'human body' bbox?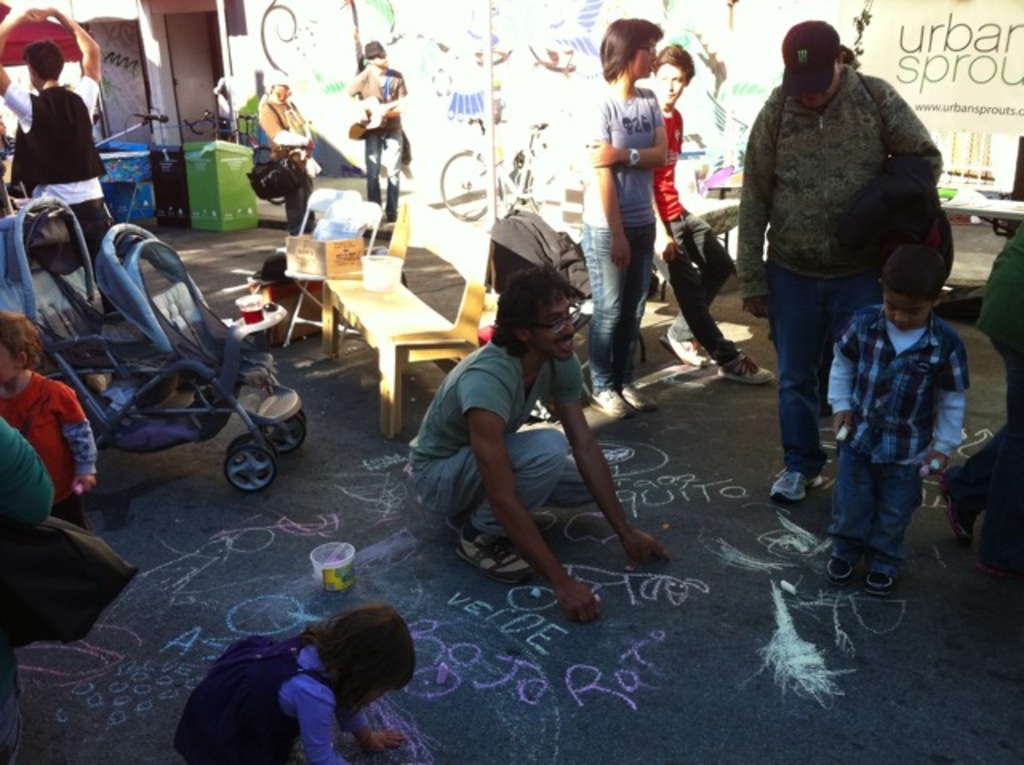
827, 322, 976, 591
